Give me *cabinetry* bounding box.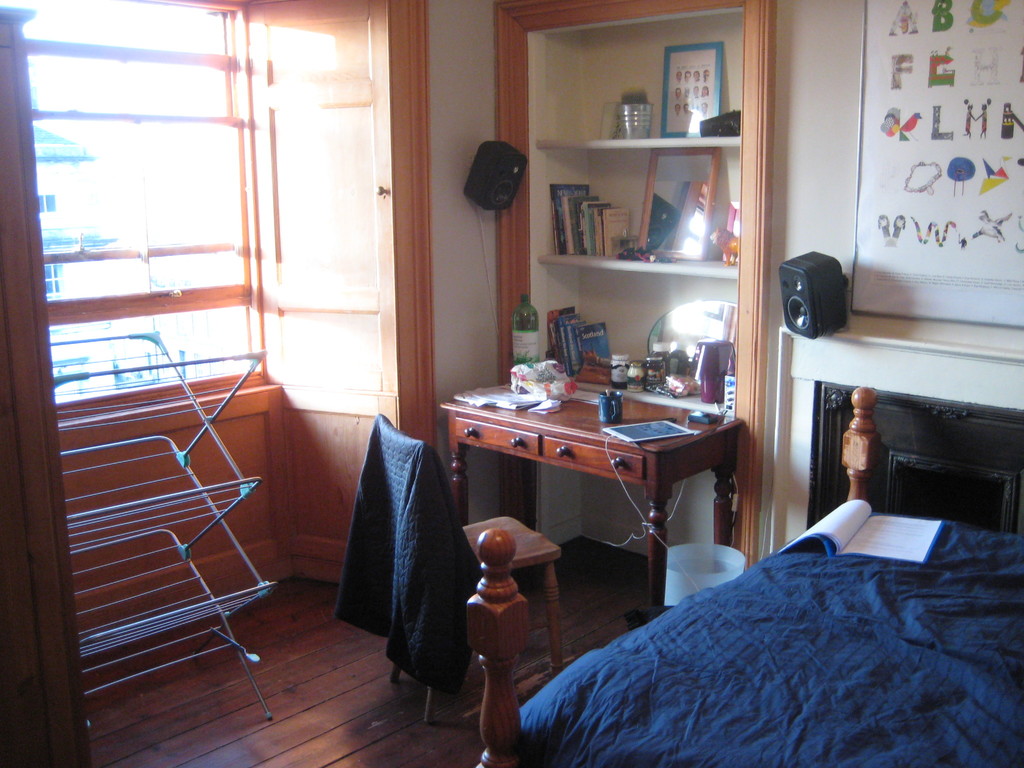
(493,0,769,566).
